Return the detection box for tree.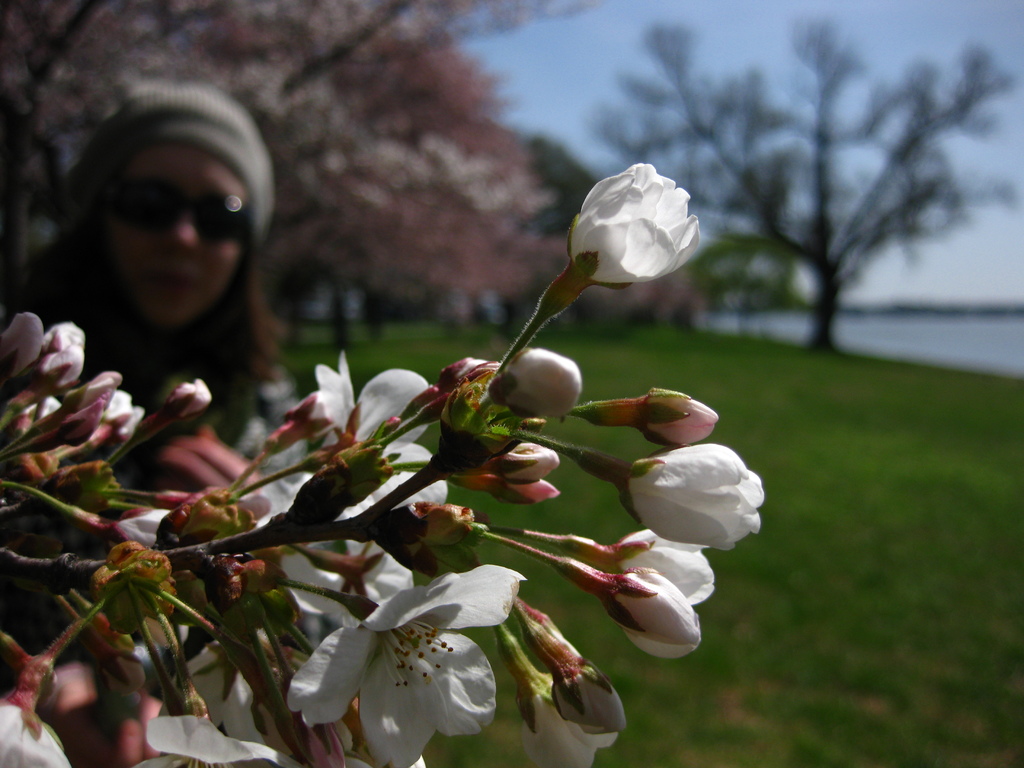
(0,0,584,348).
